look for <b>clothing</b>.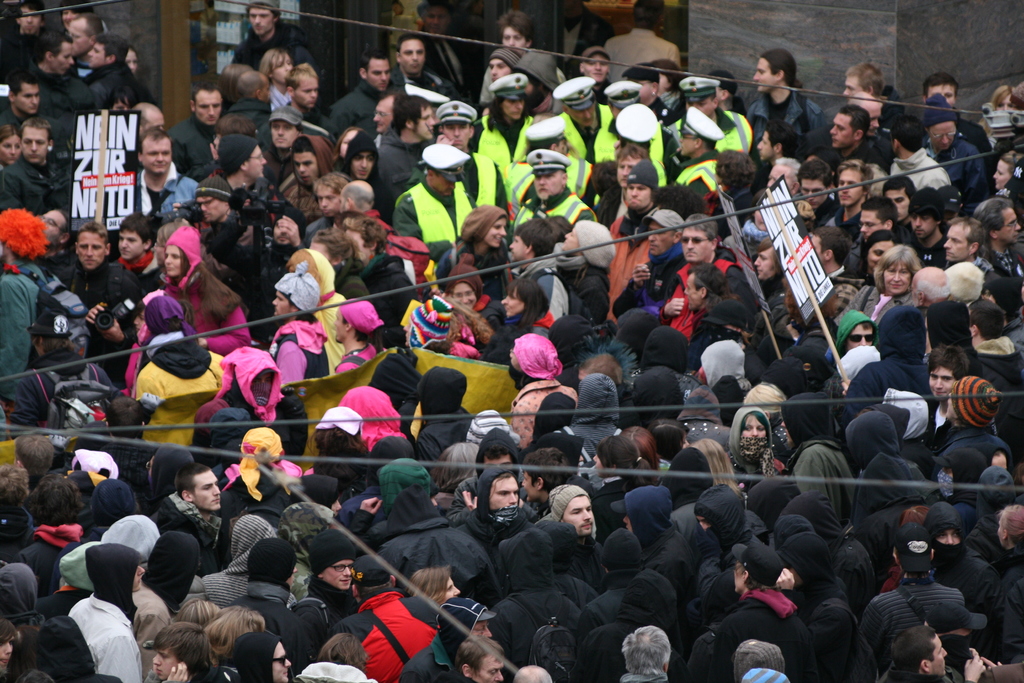
Found: l=588, t=569, r=673, b=643.
